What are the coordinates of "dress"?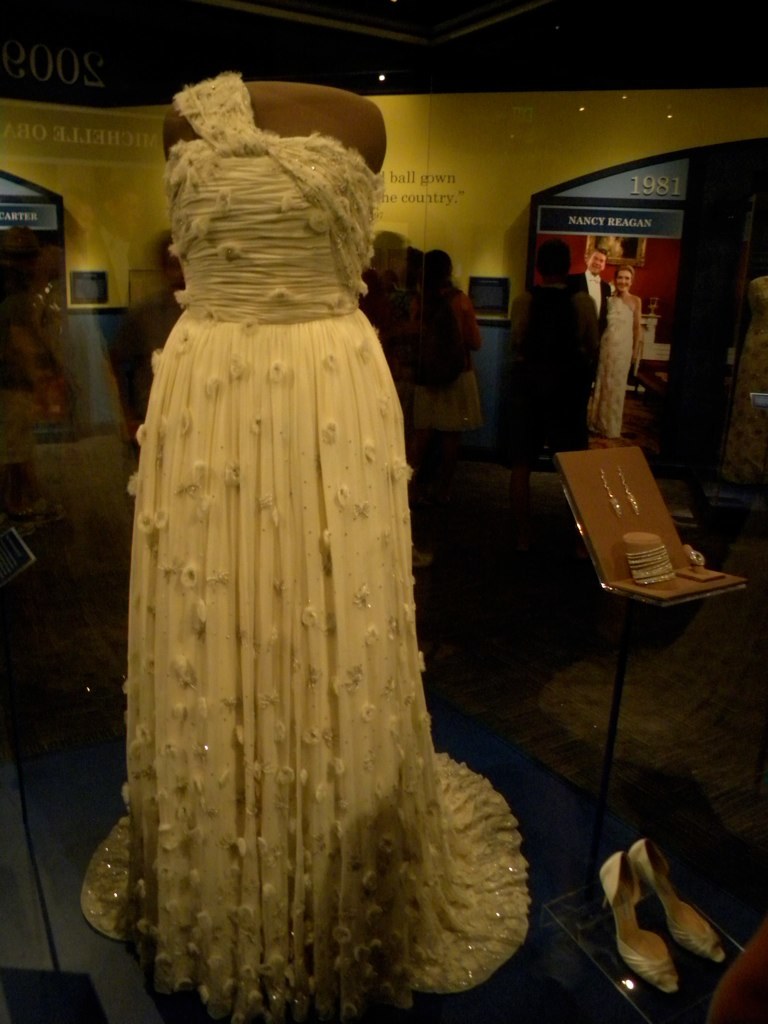
region(80, 72, 527, 1023).
